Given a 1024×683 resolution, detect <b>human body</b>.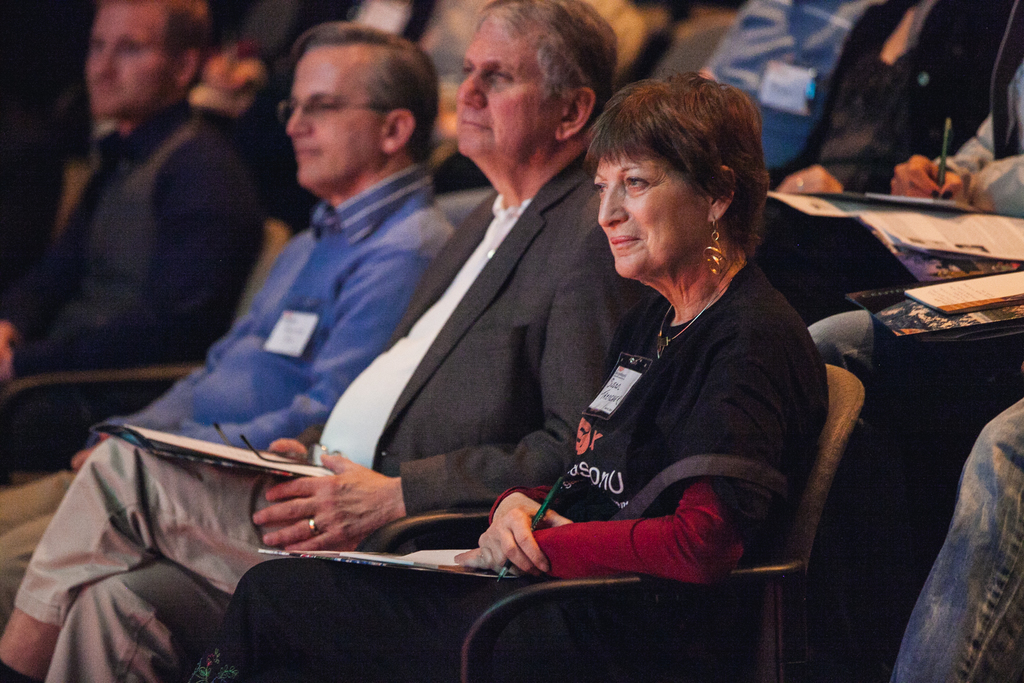
select_region(0, 165, 453, 682).
